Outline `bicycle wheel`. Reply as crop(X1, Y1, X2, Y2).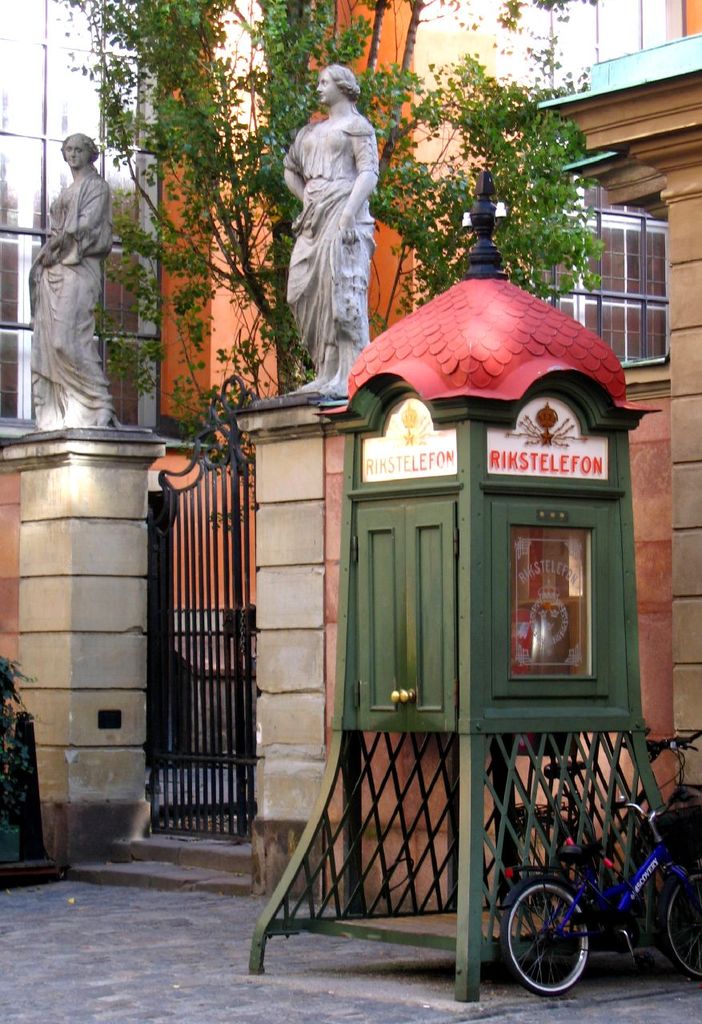
crop(500, 876, 591, 1000).
